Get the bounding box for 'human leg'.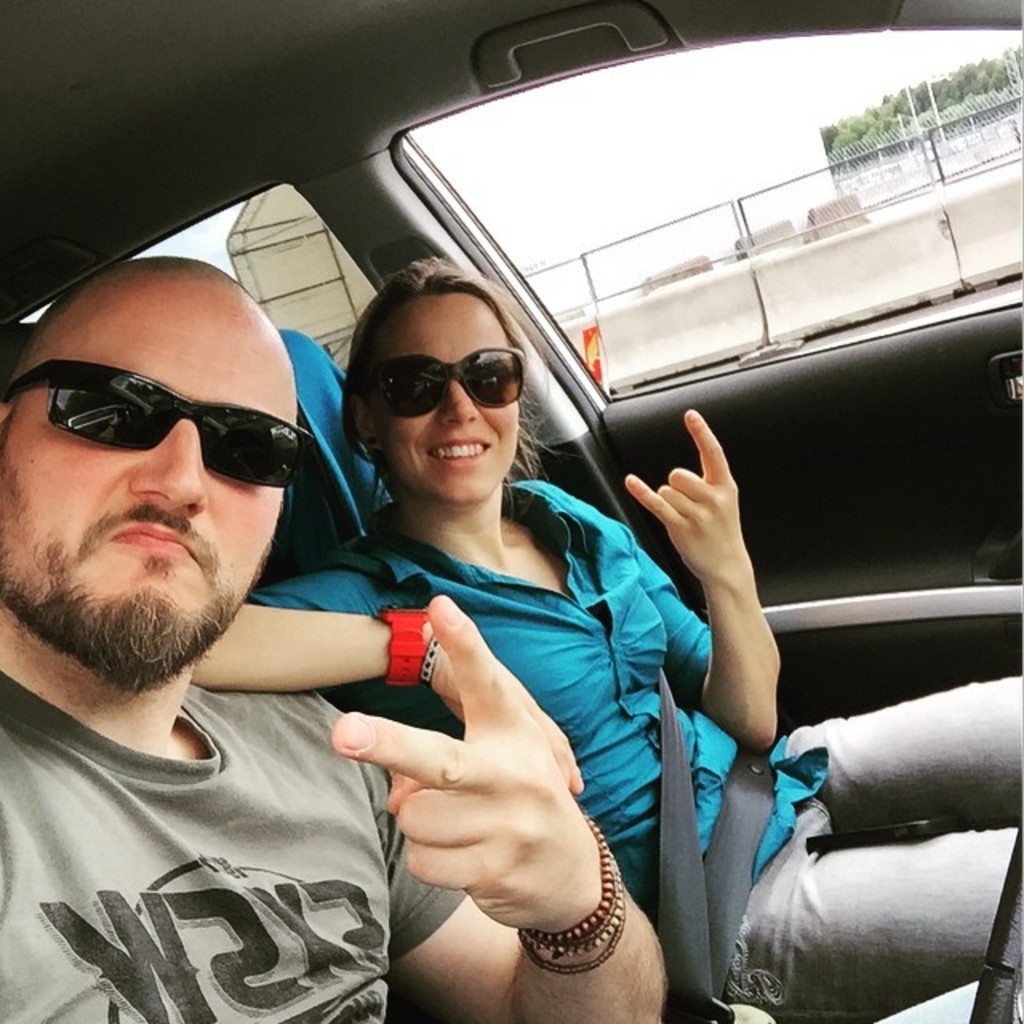
locate(720, 830, 1022, 979).
